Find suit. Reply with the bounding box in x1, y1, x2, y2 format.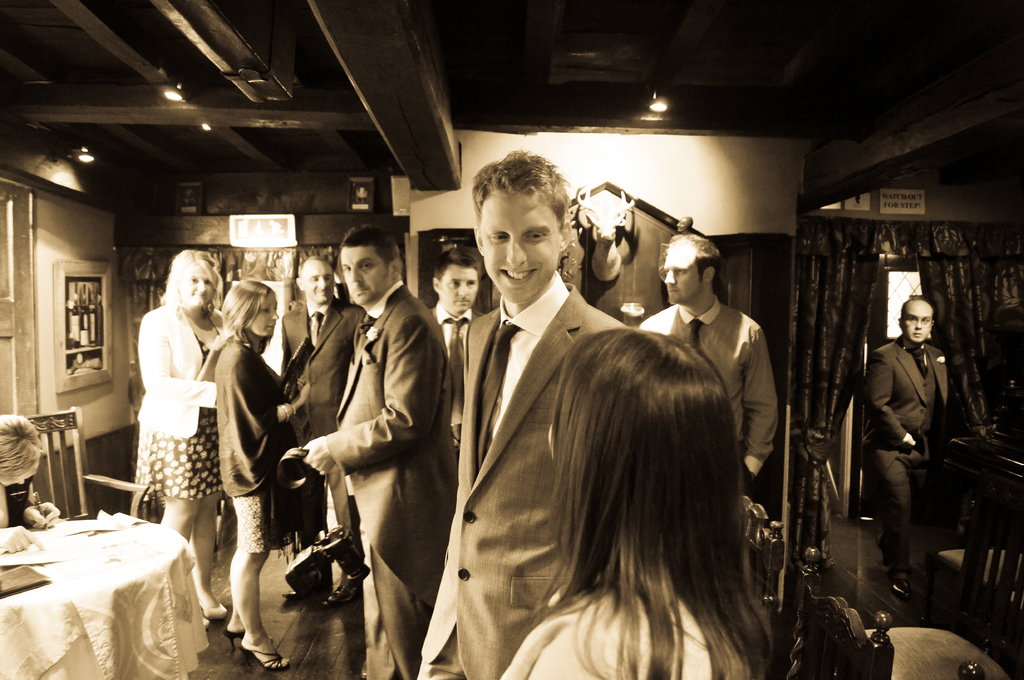
279, 297, 369, 583.
